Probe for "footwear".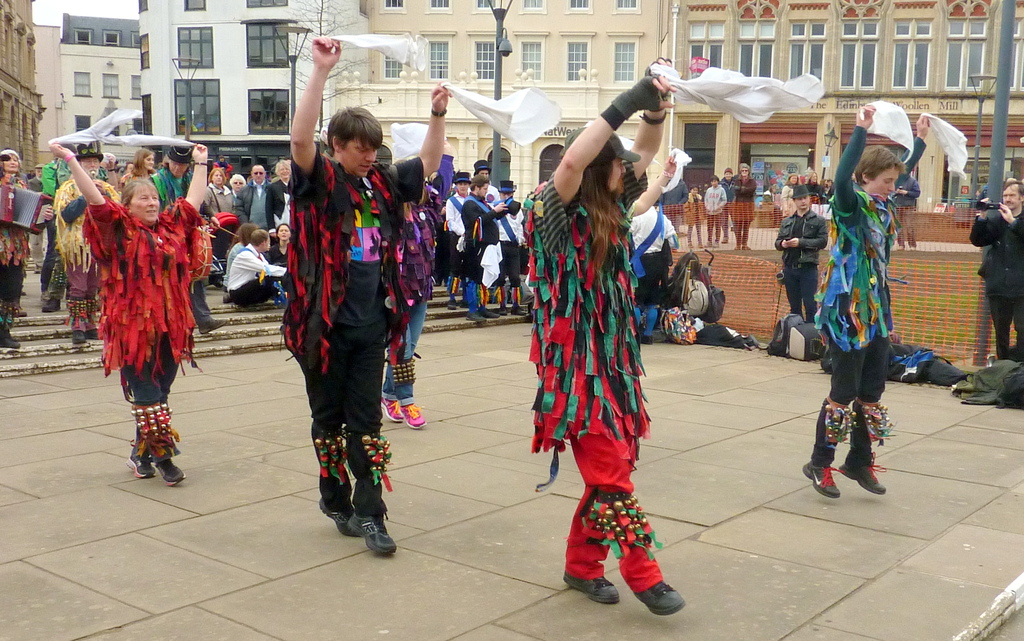
Probe result: detection(317, 492, 361, 539).
